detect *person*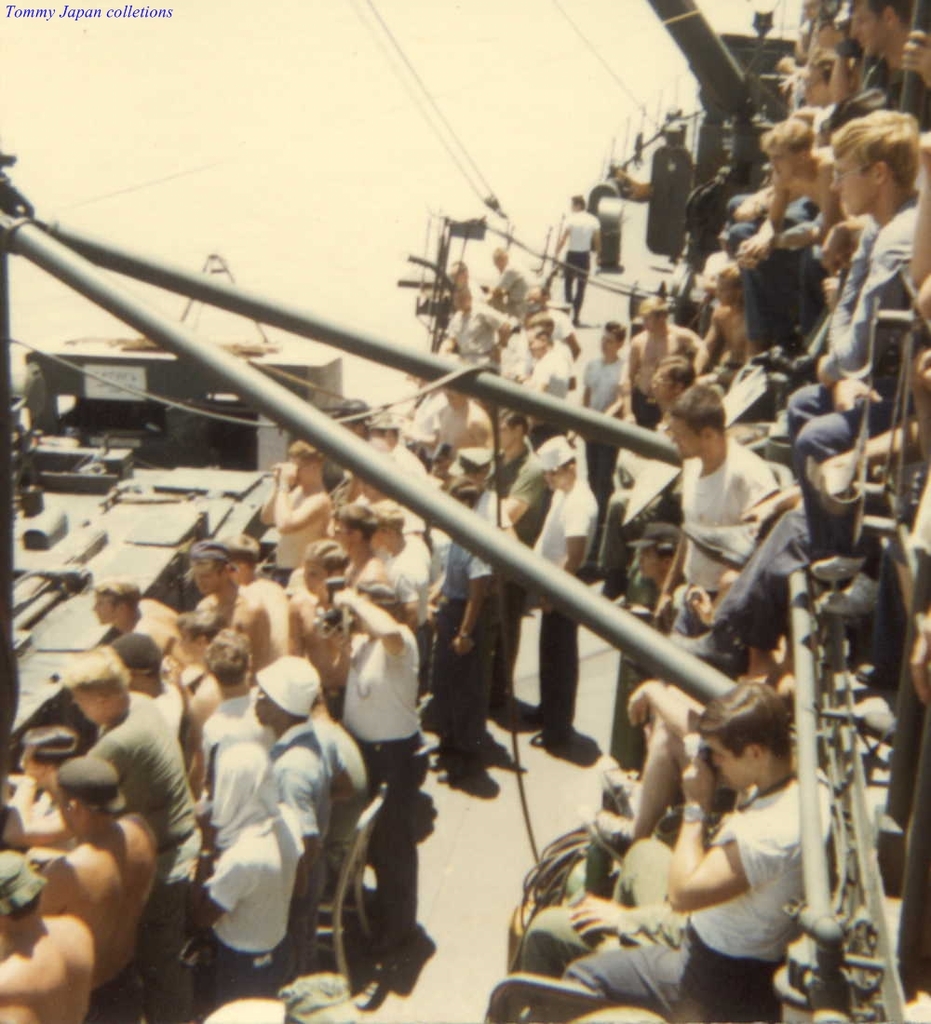
<box>559,680,835,1023</box>
